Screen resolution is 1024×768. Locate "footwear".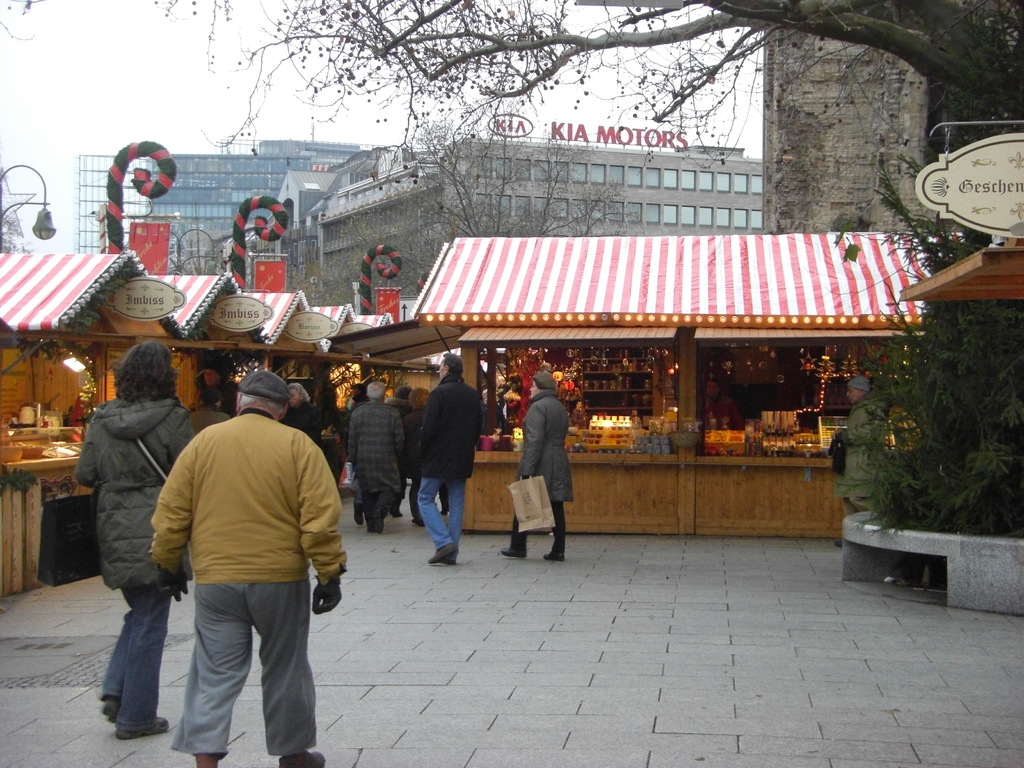
(366,524,385,535).
